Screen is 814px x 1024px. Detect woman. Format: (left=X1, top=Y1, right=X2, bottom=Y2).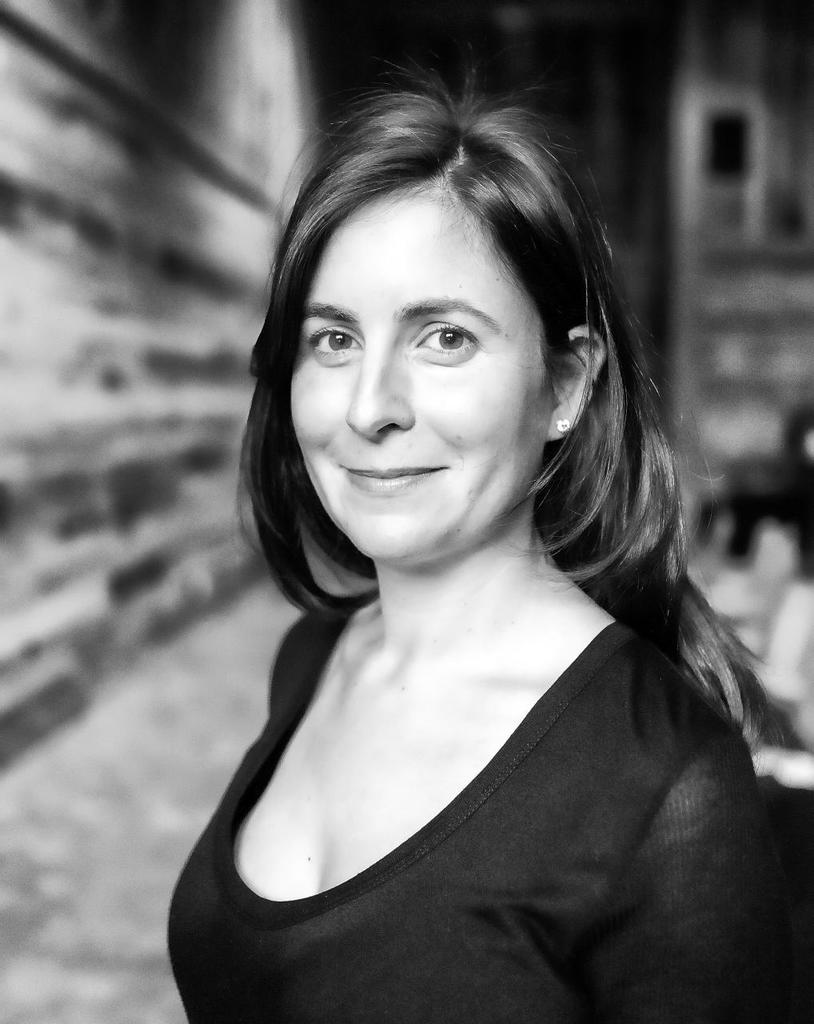
(left=163, top=43, right=809, bottom=1023).
